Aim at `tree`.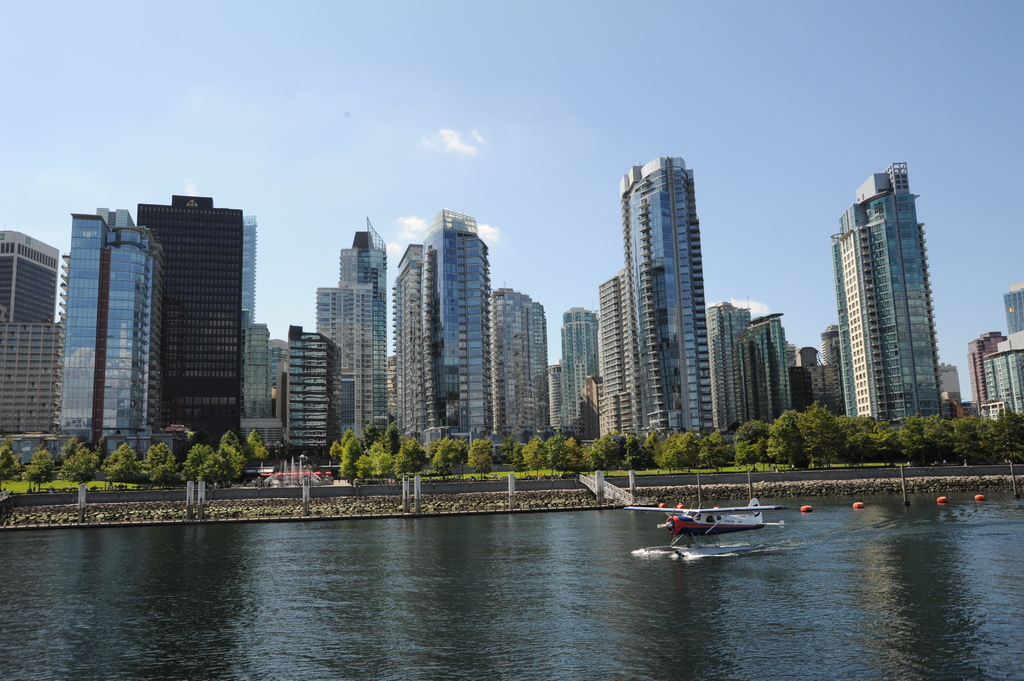
Aimed at Rect(428, 432, 465, 476).
